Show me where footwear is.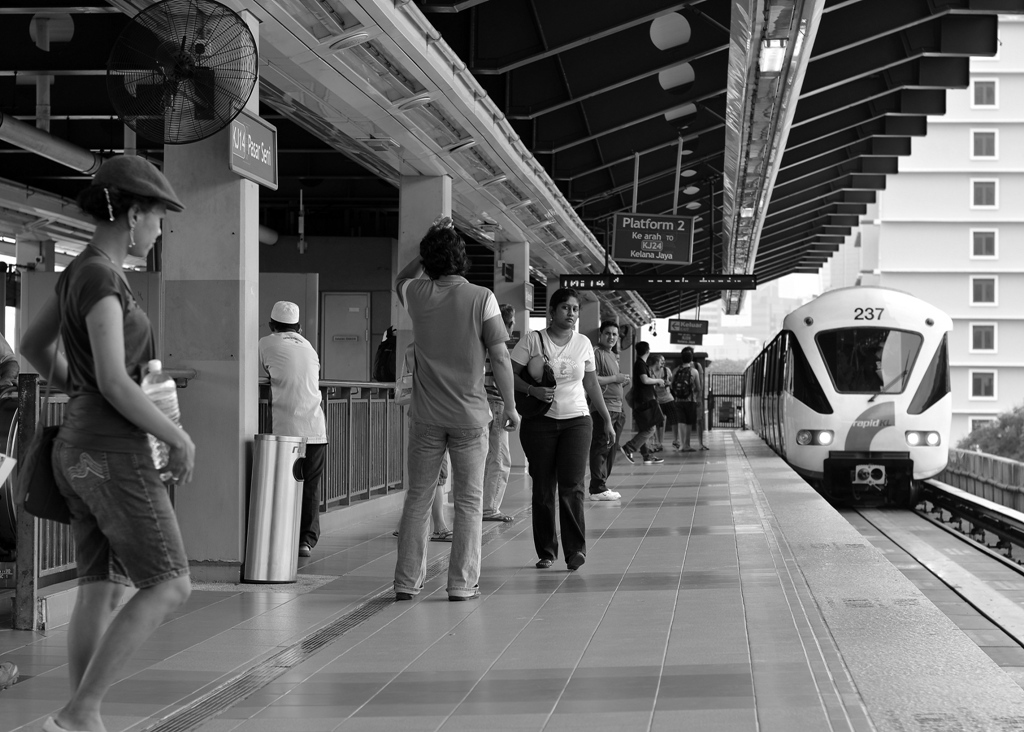
footwear is at select_region(644, 455, 666, 464).
